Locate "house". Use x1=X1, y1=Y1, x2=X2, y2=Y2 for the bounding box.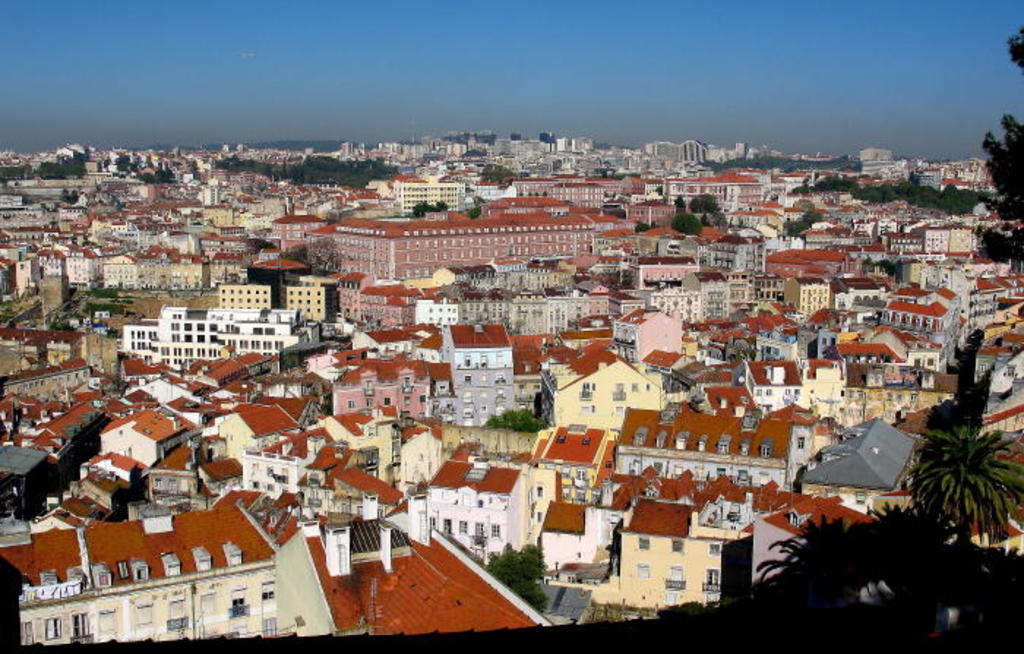
x1=606, y1=401, x2=927, y2=524.
